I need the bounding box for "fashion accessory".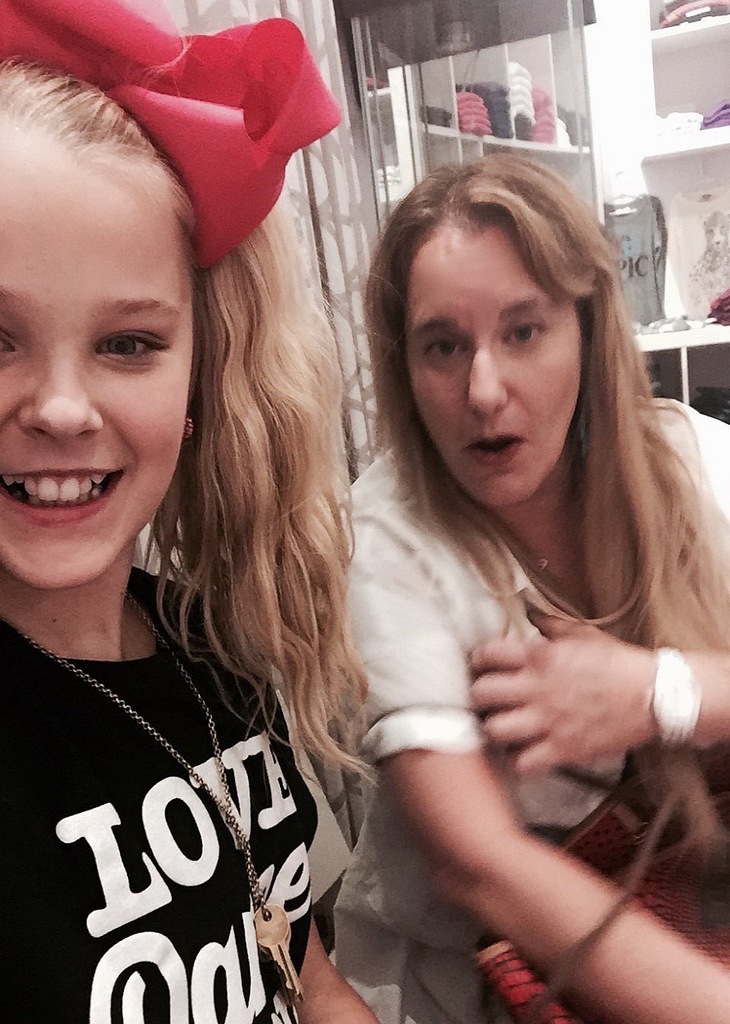
Here it is: box(0, 0, 341, 271).
